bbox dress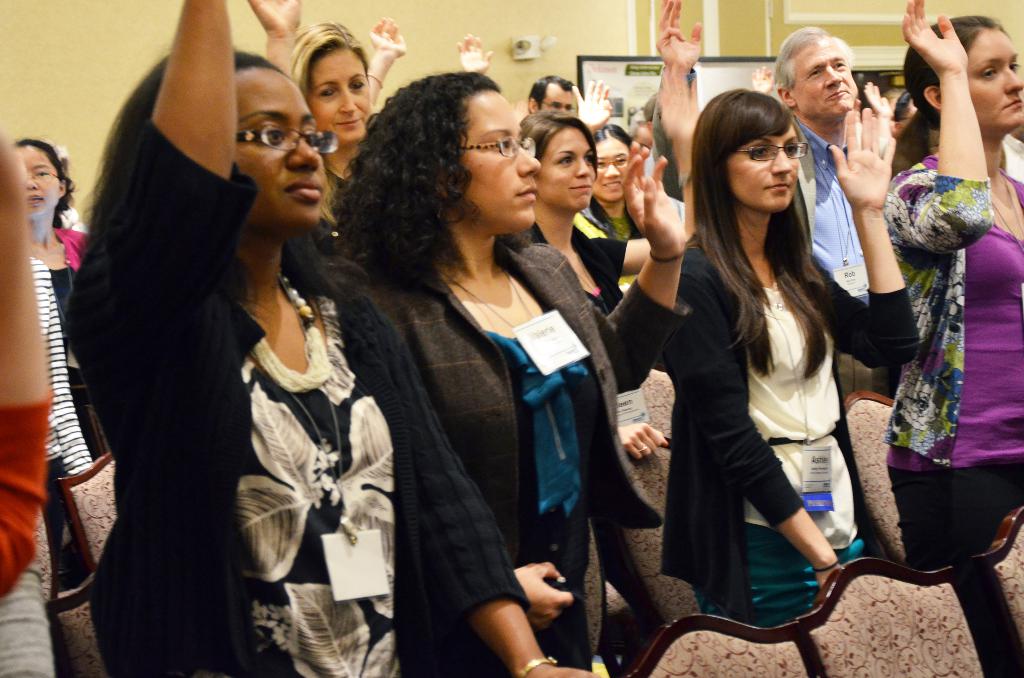
select_region(90, 120, 534, 677)
